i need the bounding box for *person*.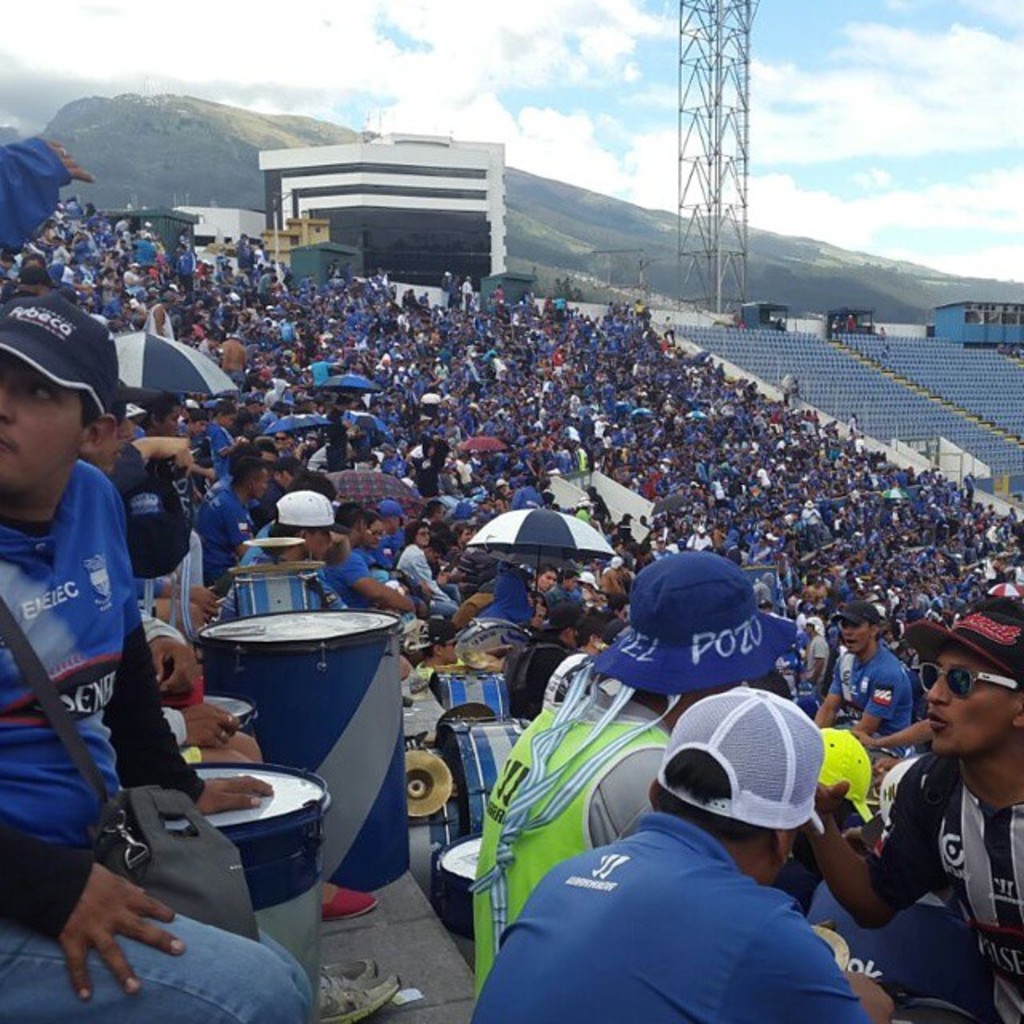
Here it is: (x1=421, y1=502, x2=443, y2=522).
